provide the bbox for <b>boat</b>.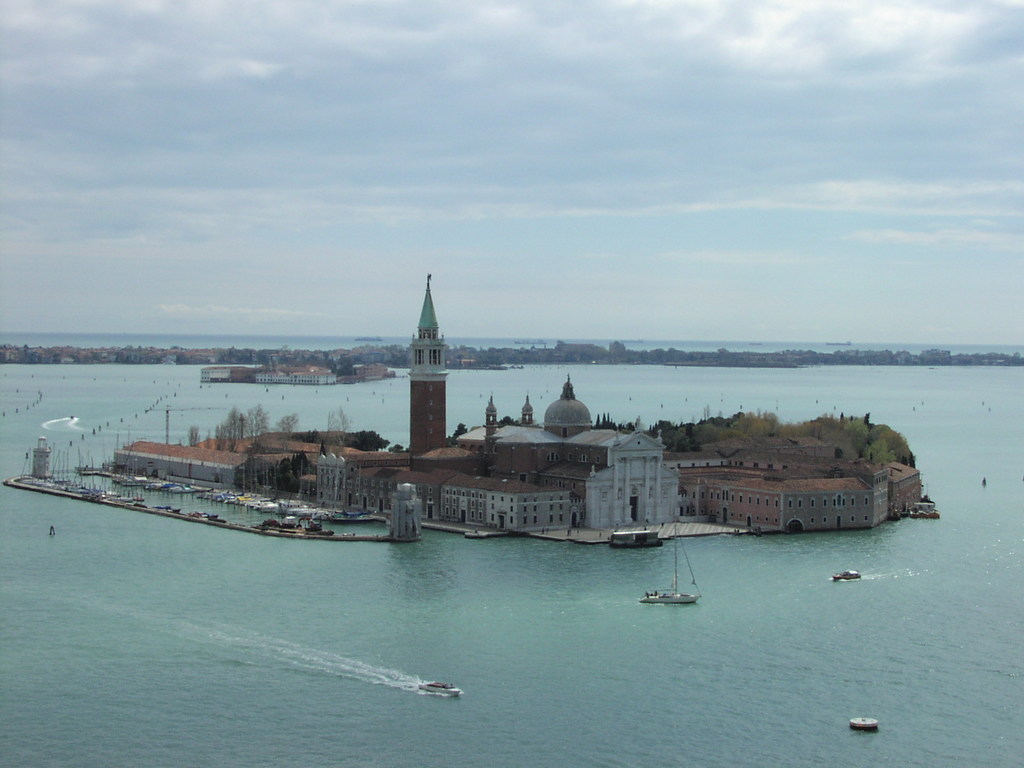
bbox=(831, 568, 862, 580).
